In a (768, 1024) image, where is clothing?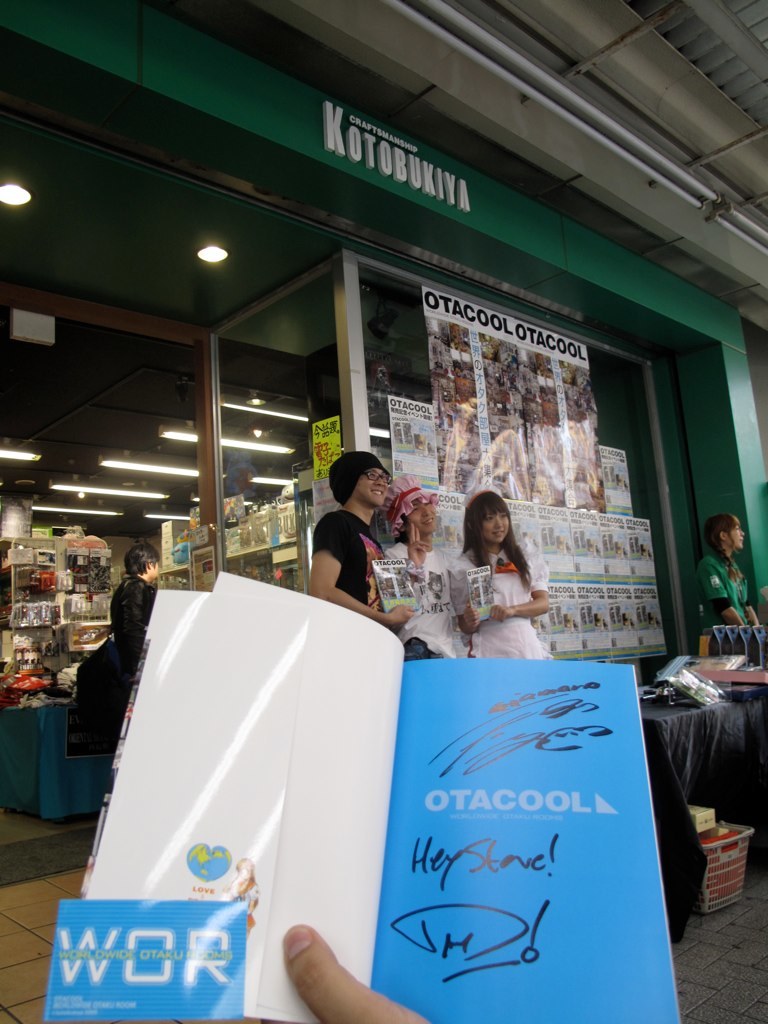
crop(109, 570, 159, 694).
